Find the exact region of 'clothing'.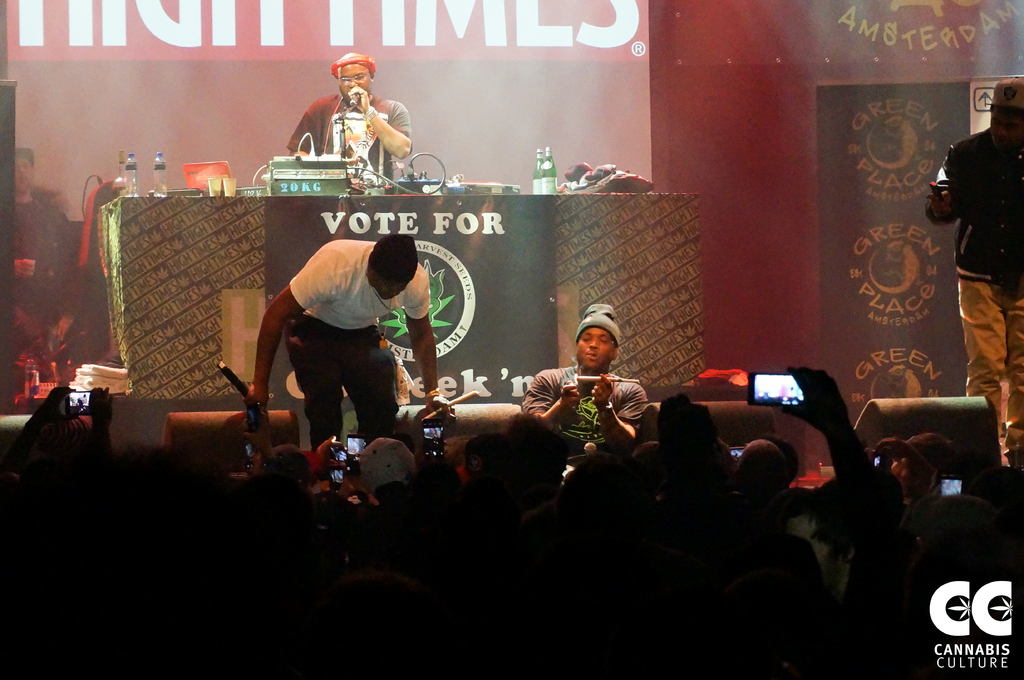
Exact region: left=7, top=187, right=108, bottom=370.
